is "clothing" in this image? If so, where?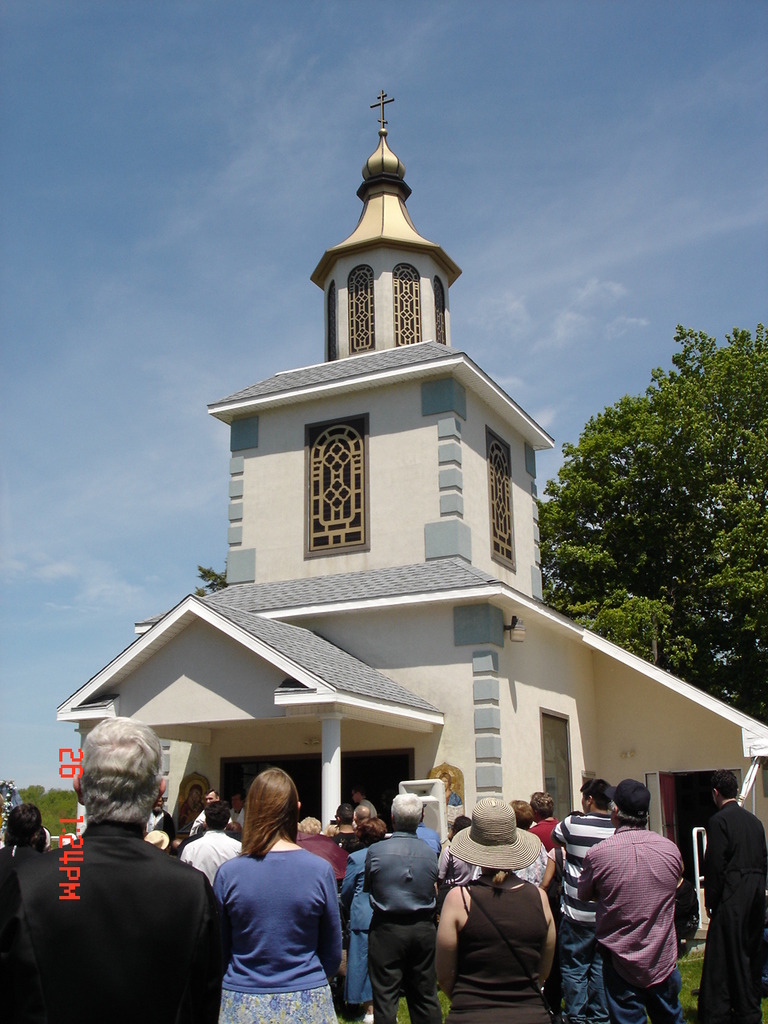
Yes, at select_region(447, 880, 548, 1023).
